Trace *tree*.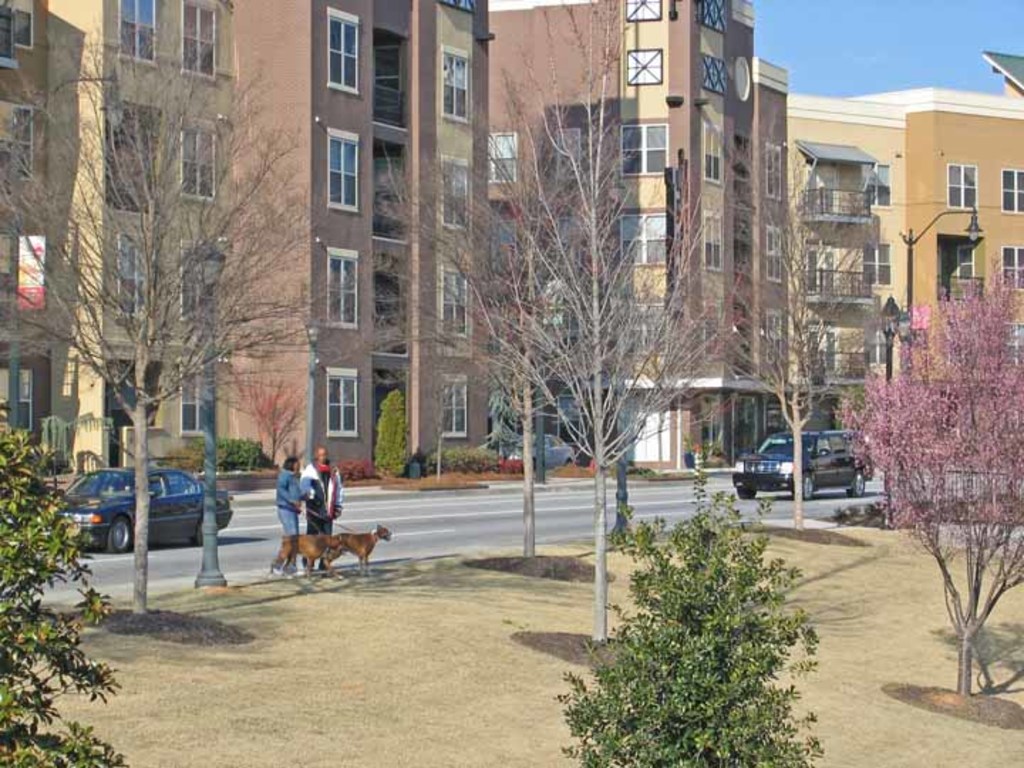
Traced to (0,16,344,620).
